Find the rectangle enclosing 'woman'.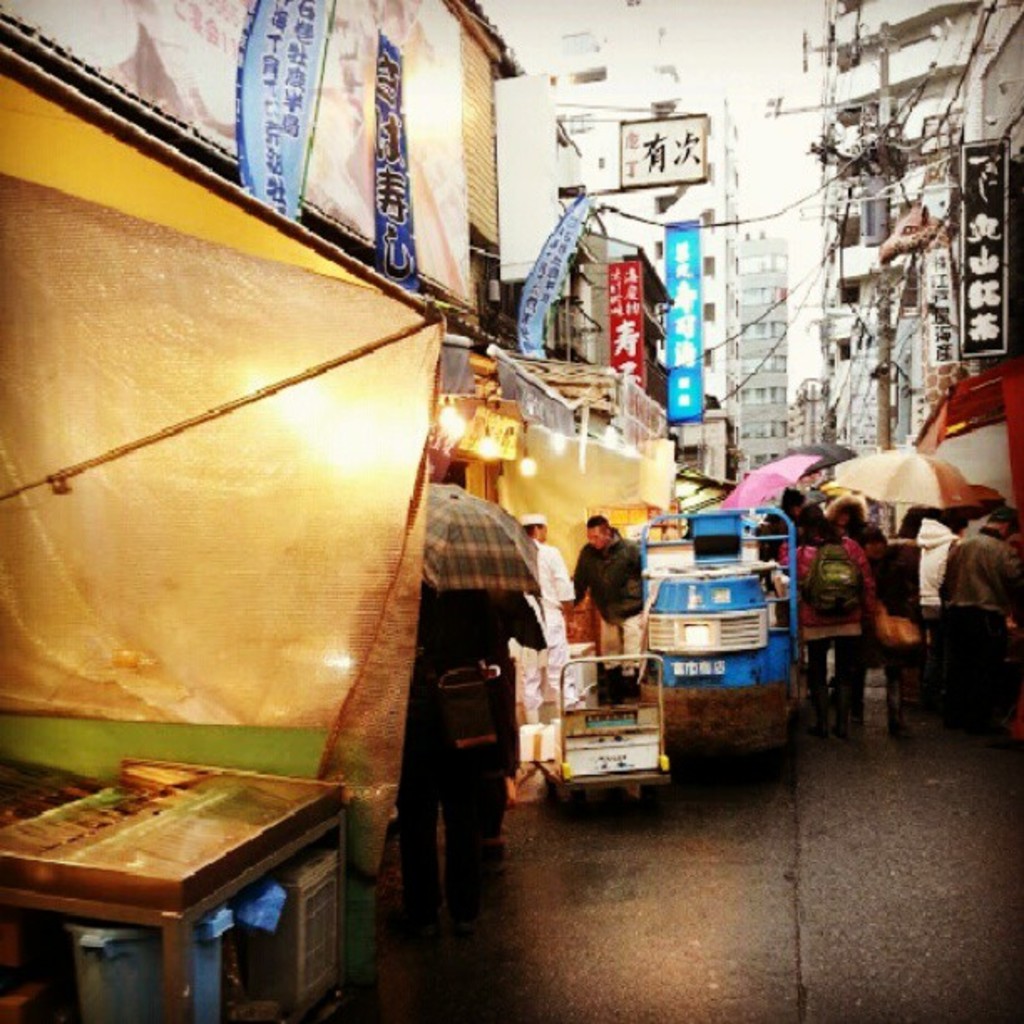
775, 502, 867, 763.
